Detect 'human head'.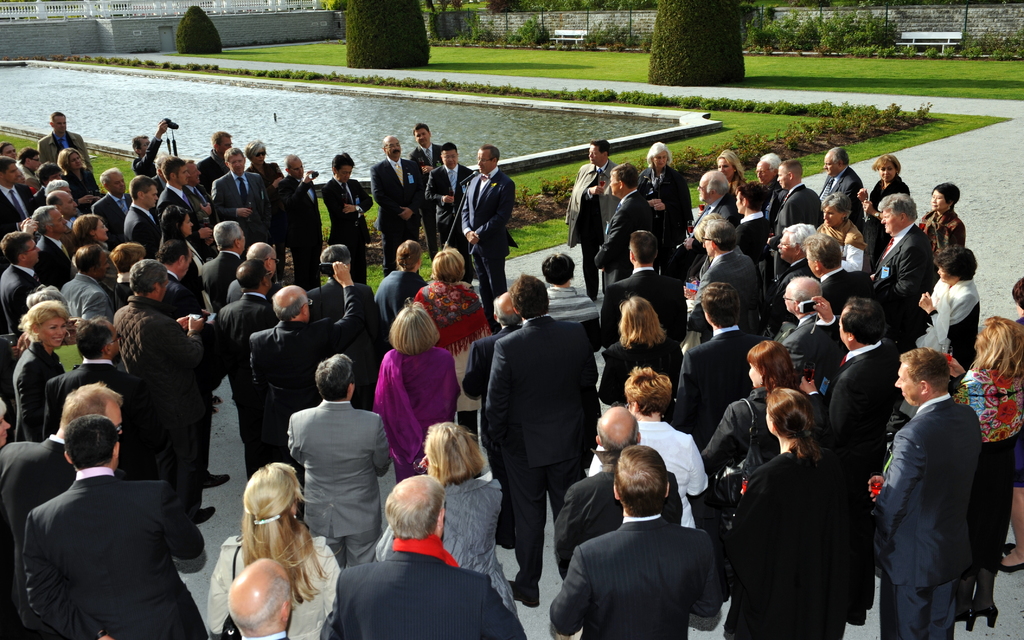
Detected at crop(26, 302, 69, 350).
